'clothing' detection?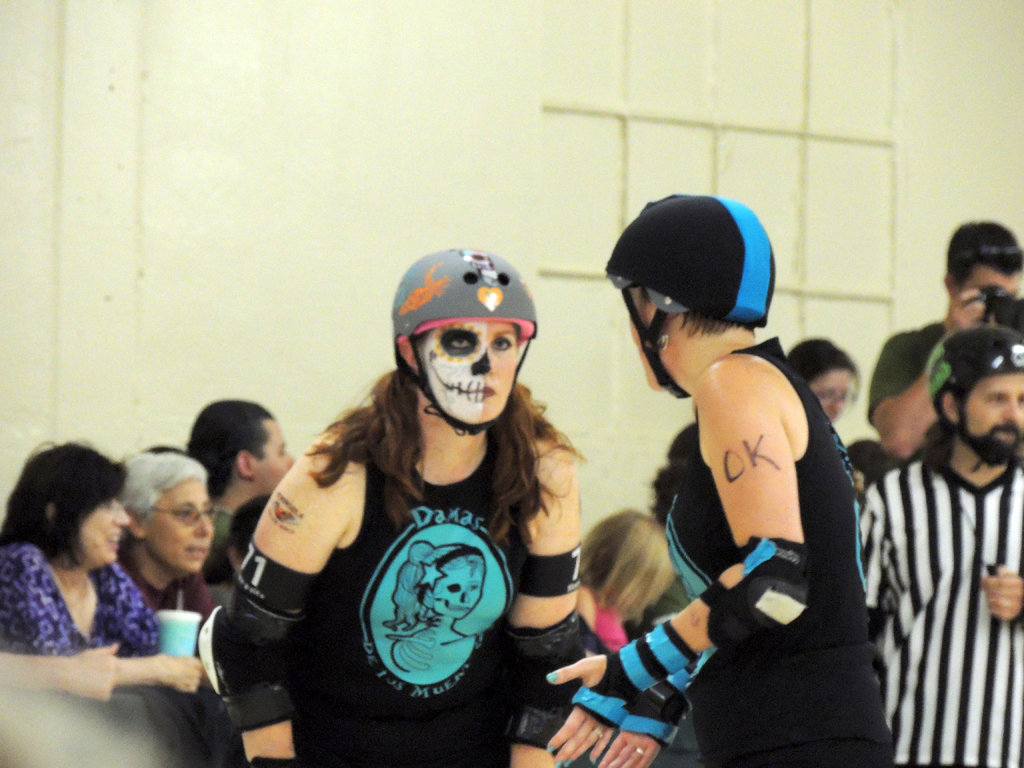
<bbox>874, 319, 940, 428</bbox>
